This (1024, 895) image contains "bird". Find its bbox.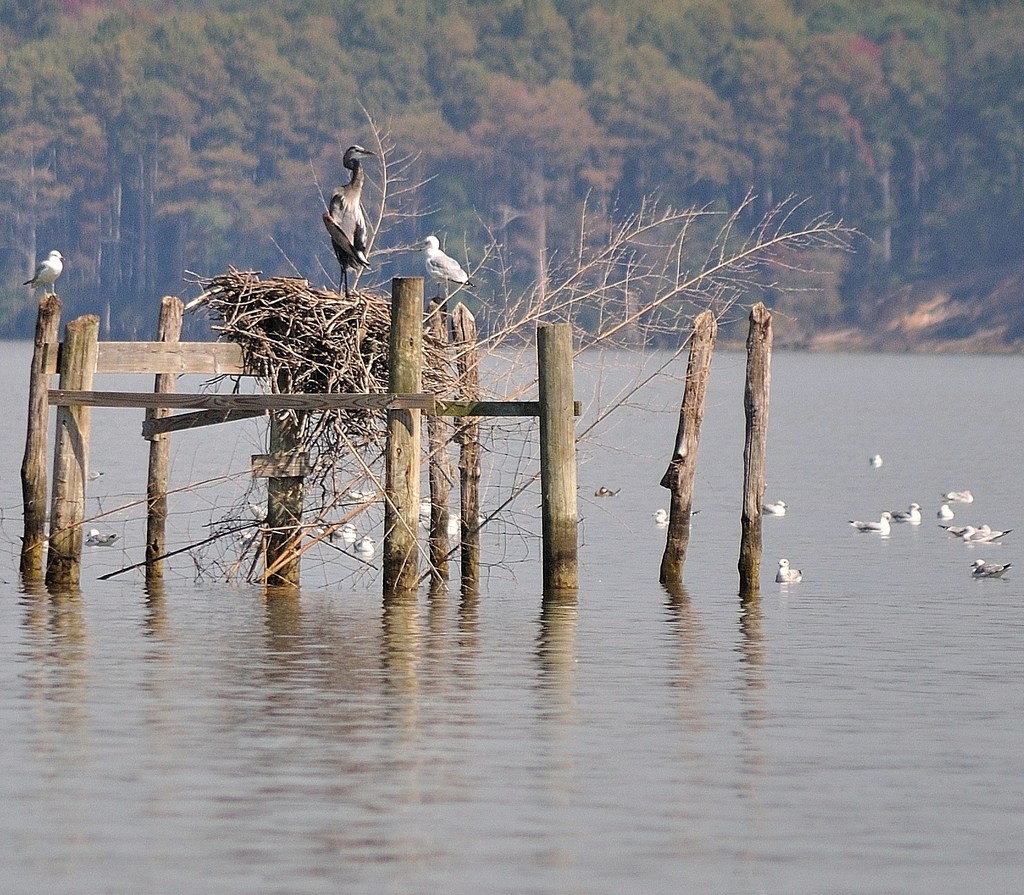
[355,534,378,554].
